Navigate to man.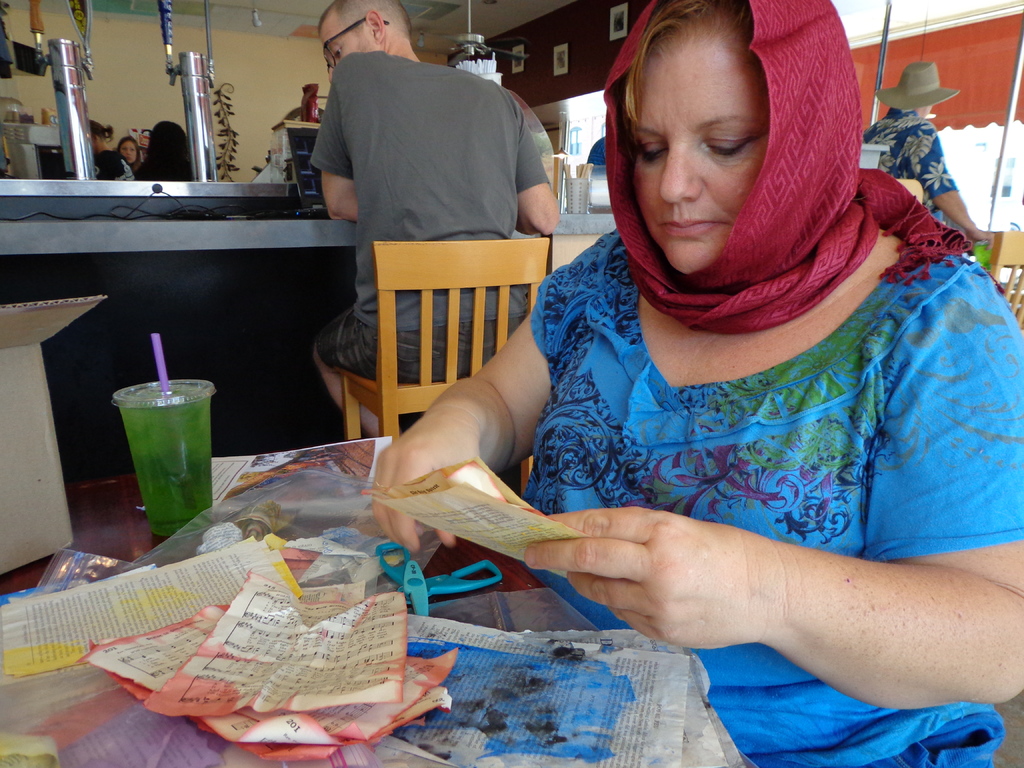
Navigation target: box(310, 0, 561, 436).
